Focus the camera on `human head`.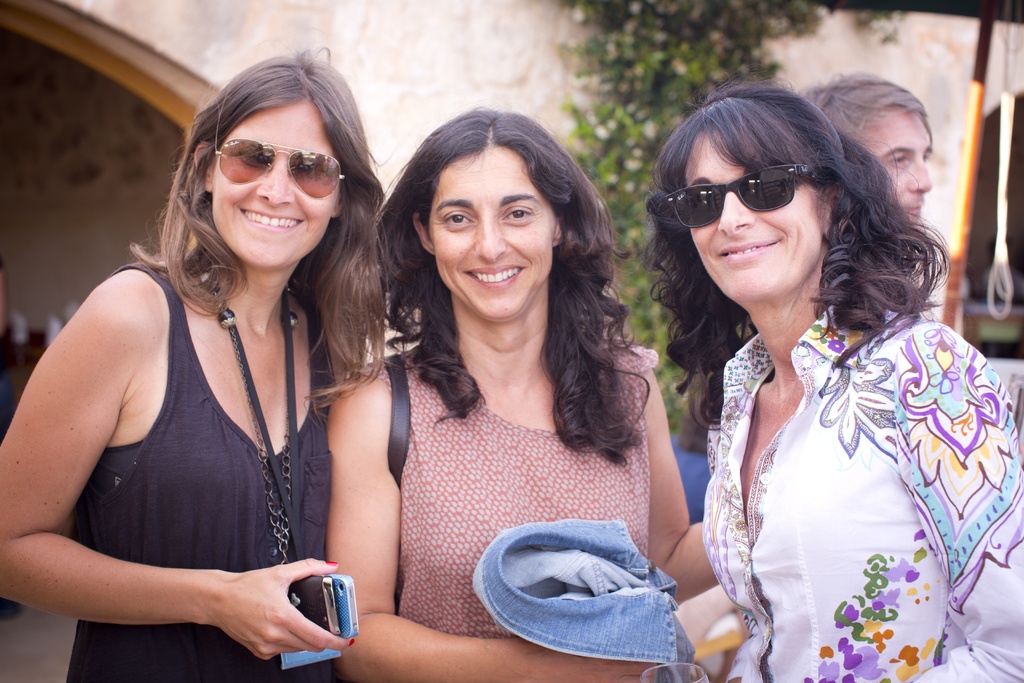
Focus region: crop(654, 89, 843, 302).
